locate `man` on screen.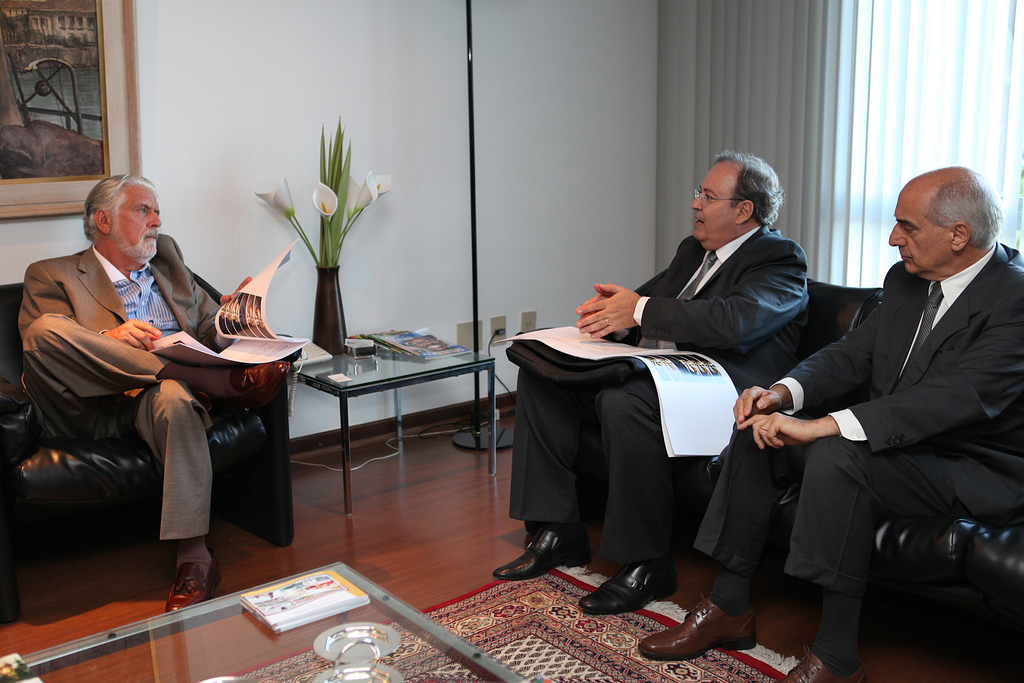
On screen at <region>485, 141, 820, 621</region>.
